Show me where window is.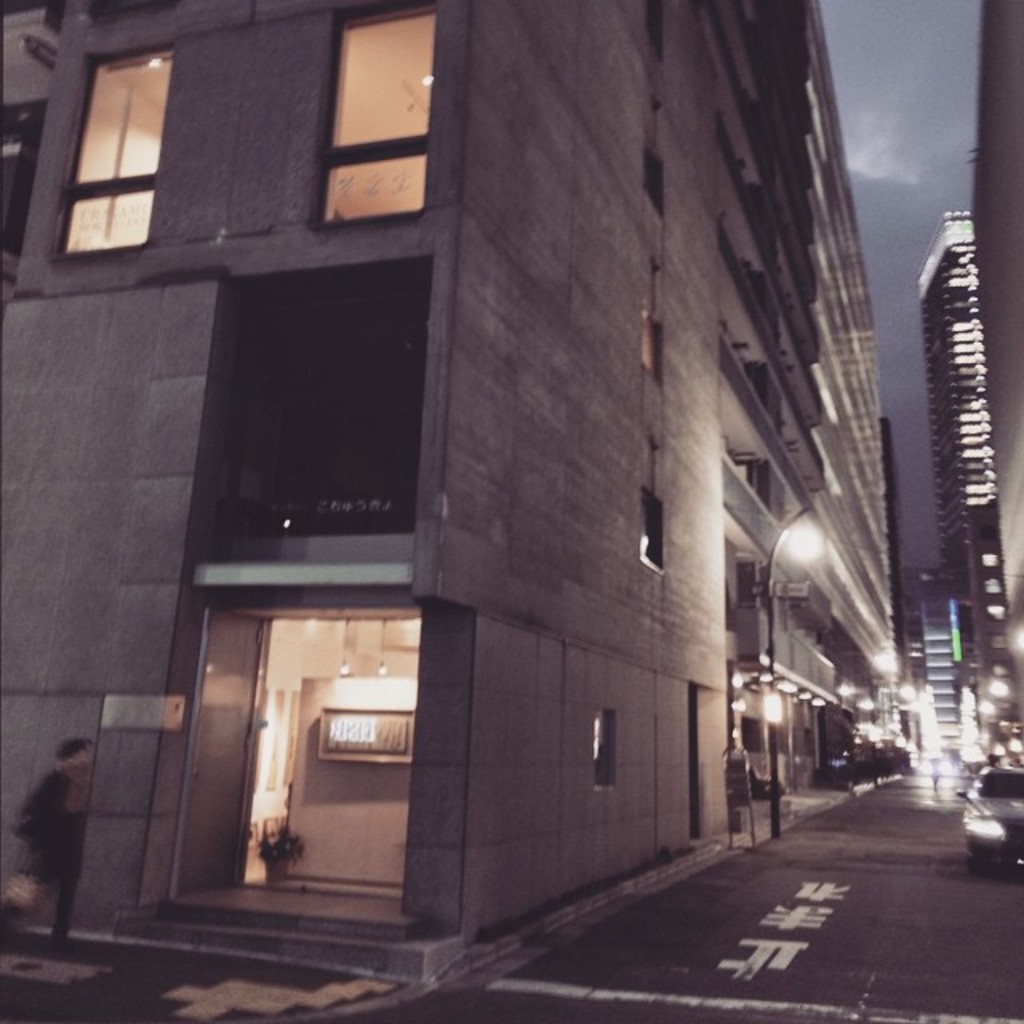
window is at (left=312, top=0, right=421, bottom=229).
